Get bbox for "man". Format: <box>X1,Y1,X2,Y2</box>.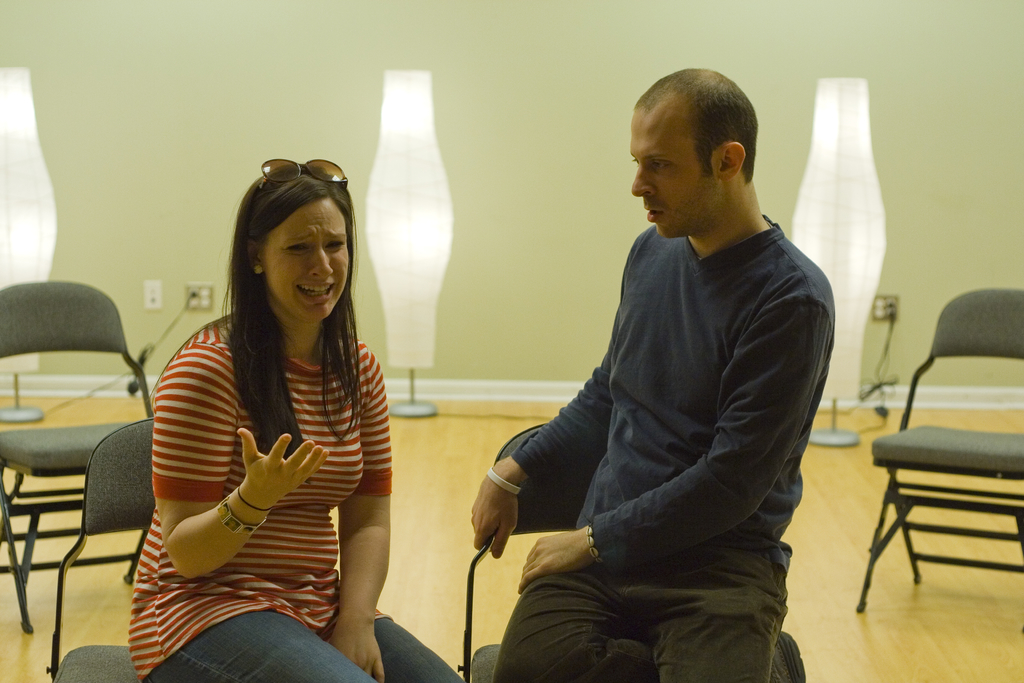
<box>472,53,849,672</box>.
